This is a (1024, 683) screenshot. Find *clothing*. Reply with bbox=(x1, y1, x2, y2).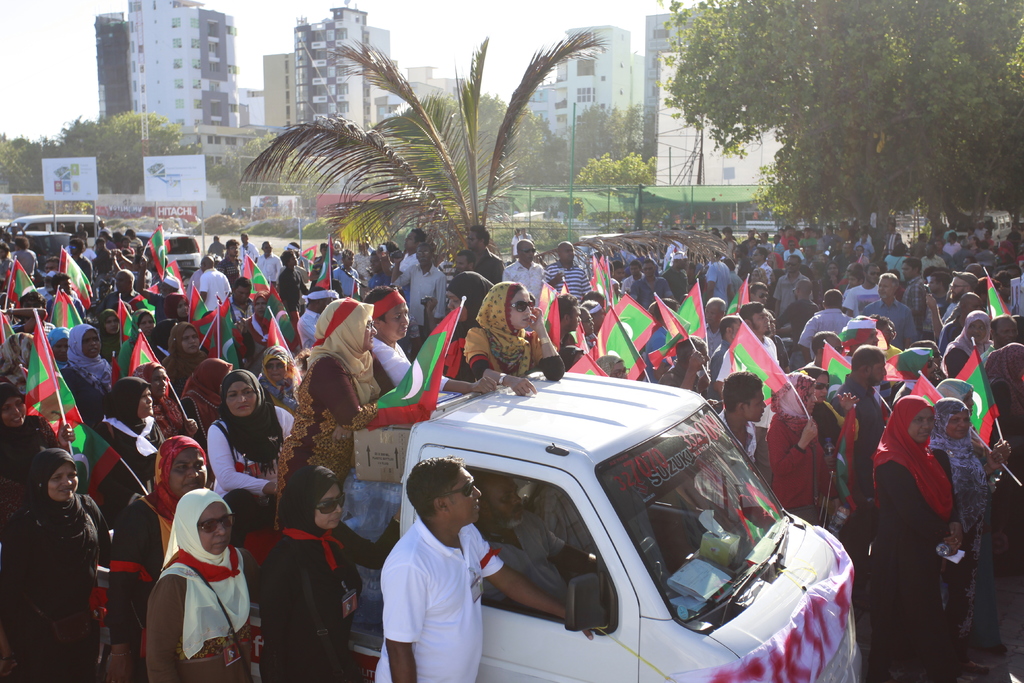
bbox=(945, 240, 960, 252).
